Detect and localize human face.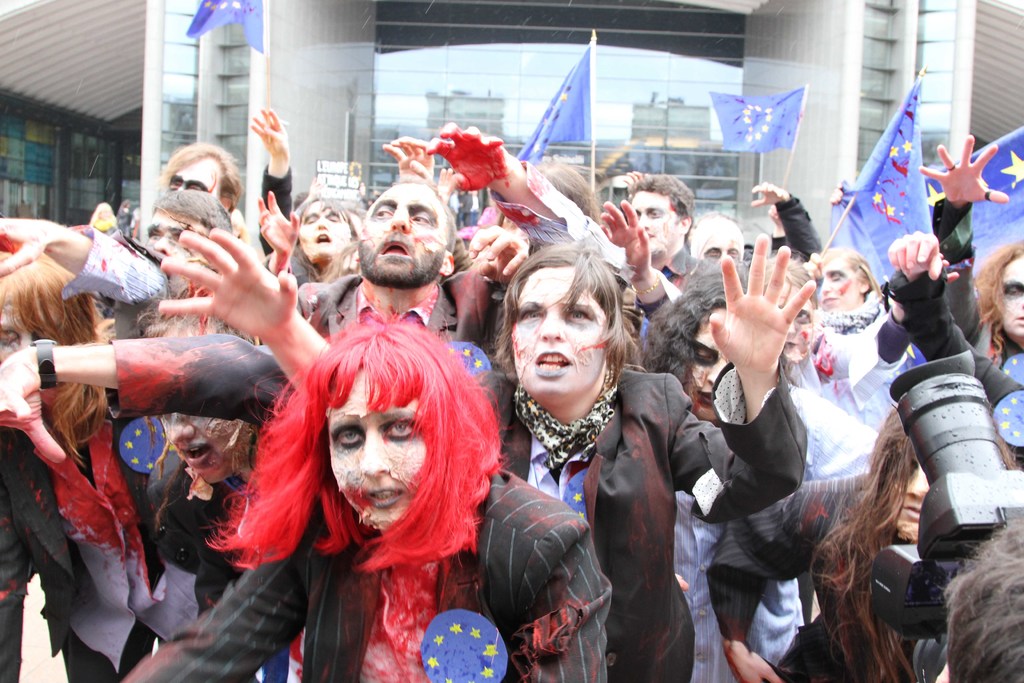
Localized at detection(331, 368, 428, 534).
